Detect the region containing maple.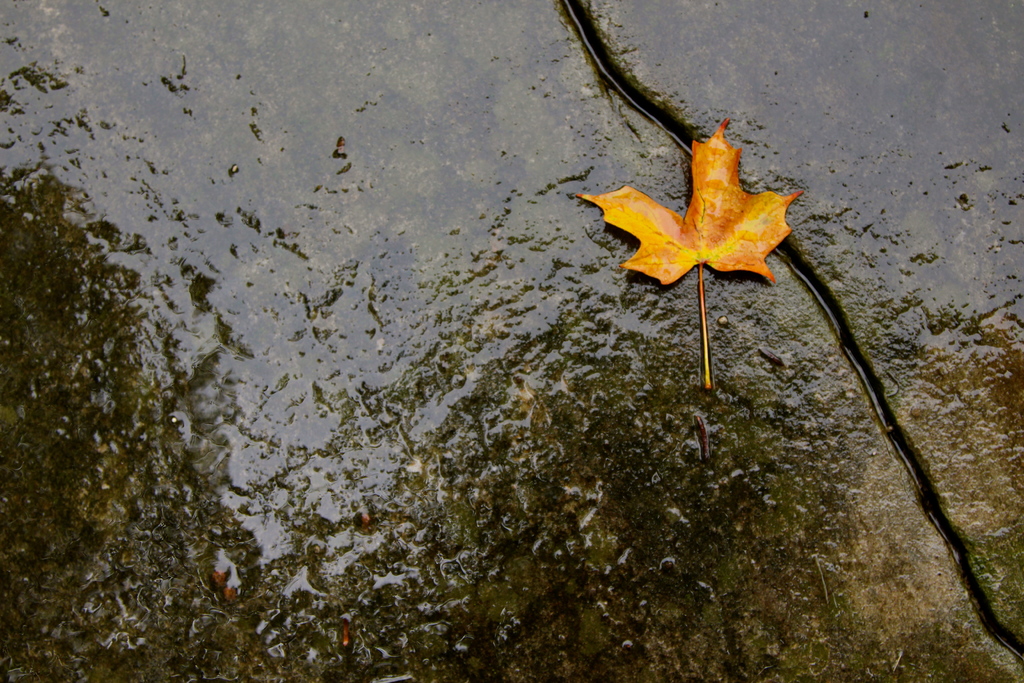
572,93,834,314.
